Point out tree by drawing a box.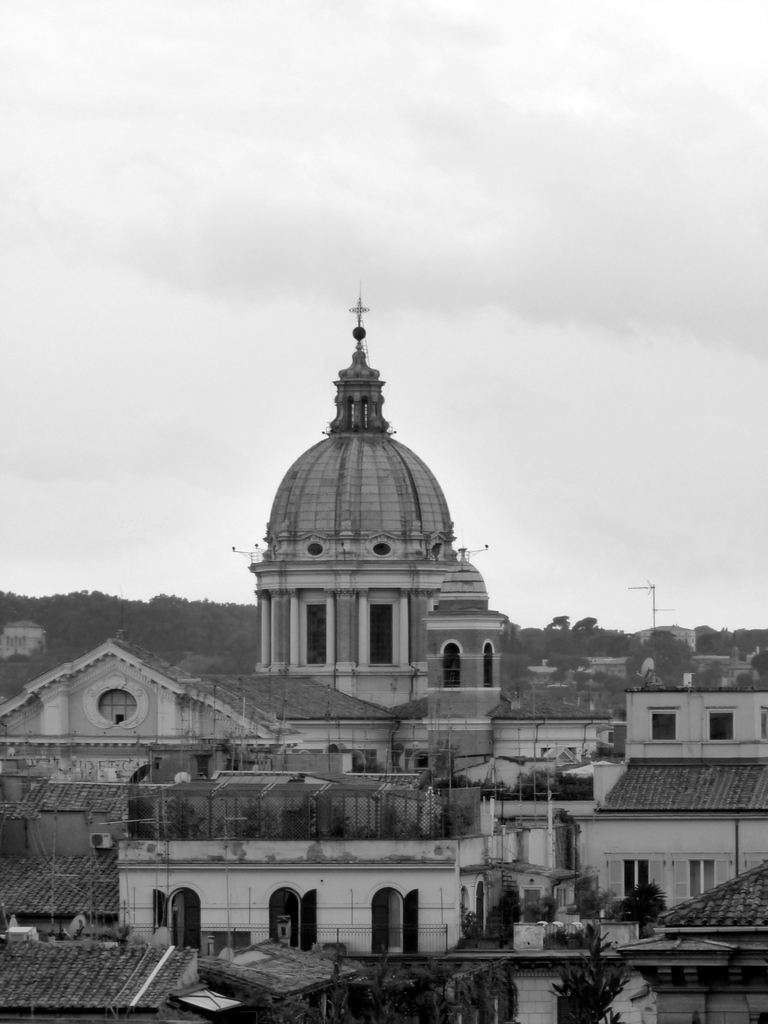
[555,952,627,1023].
